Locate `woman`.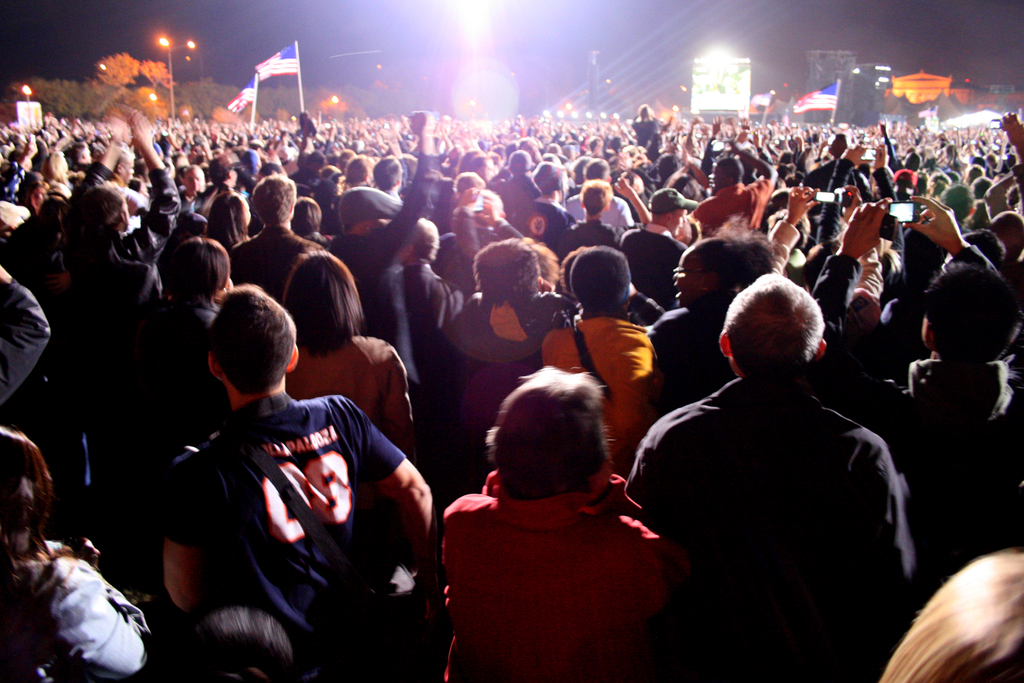
Bounding box: bbox(0, 425, 175, 682).
